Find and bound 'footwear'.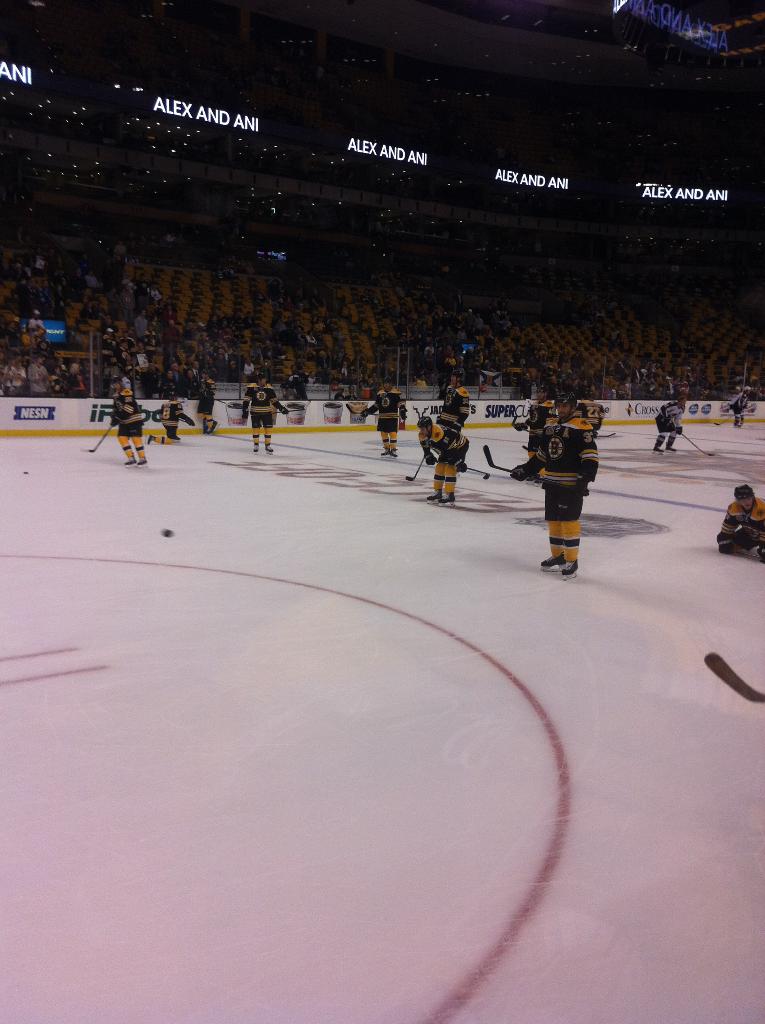
Bound: 263,442,275,452.
